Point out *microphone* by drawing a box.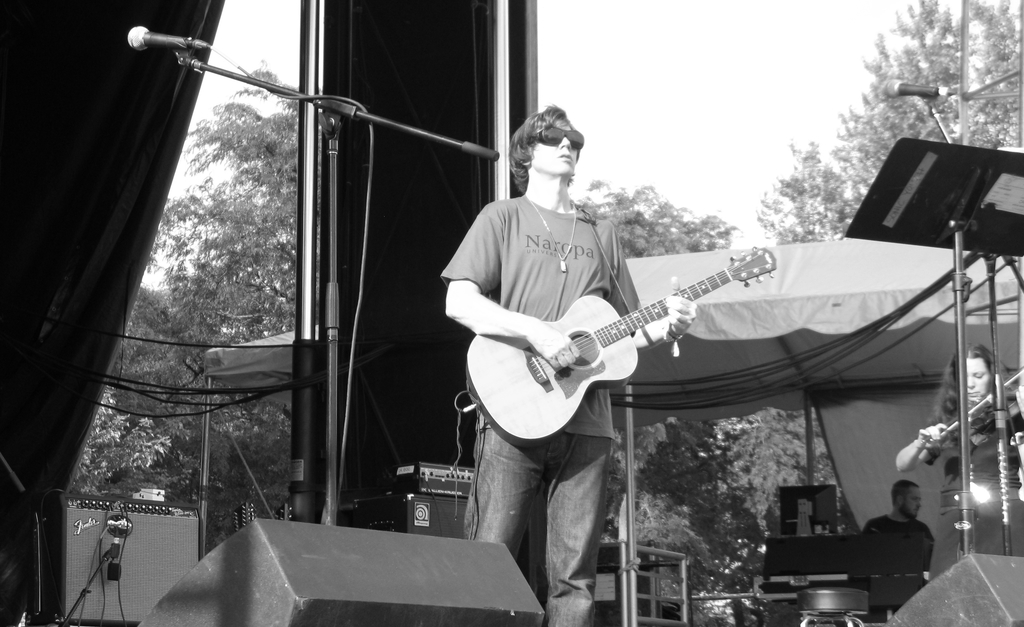
pyautogui.locateOnScreen(103, 13, 212, 60).
